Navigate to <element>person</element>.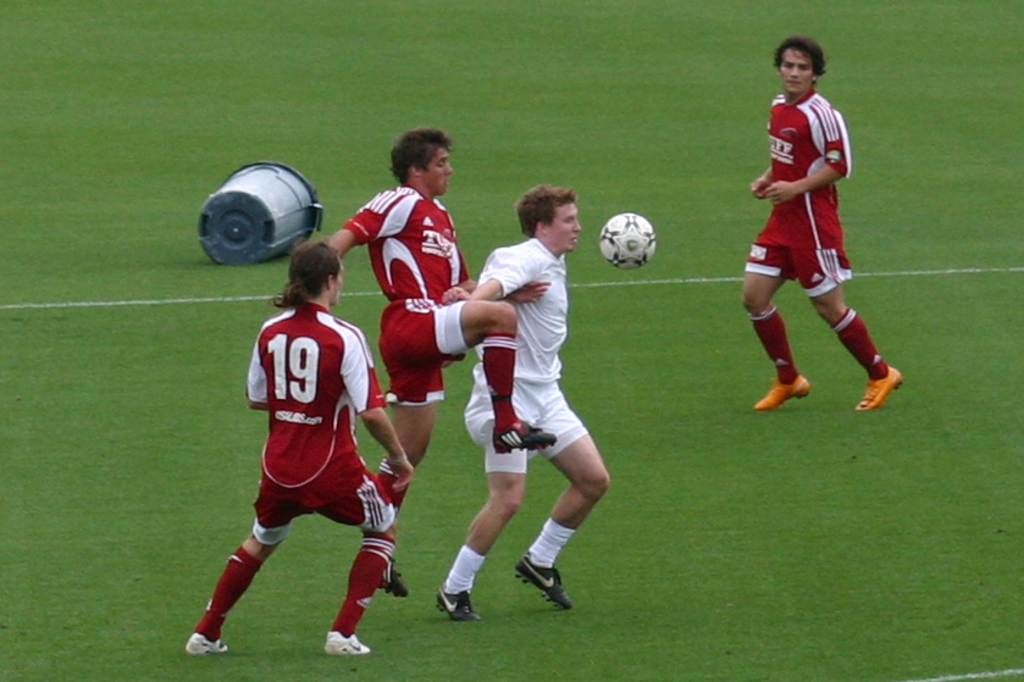
Navigation target: [x1=308, y1=122, x2=560, y2=593].
